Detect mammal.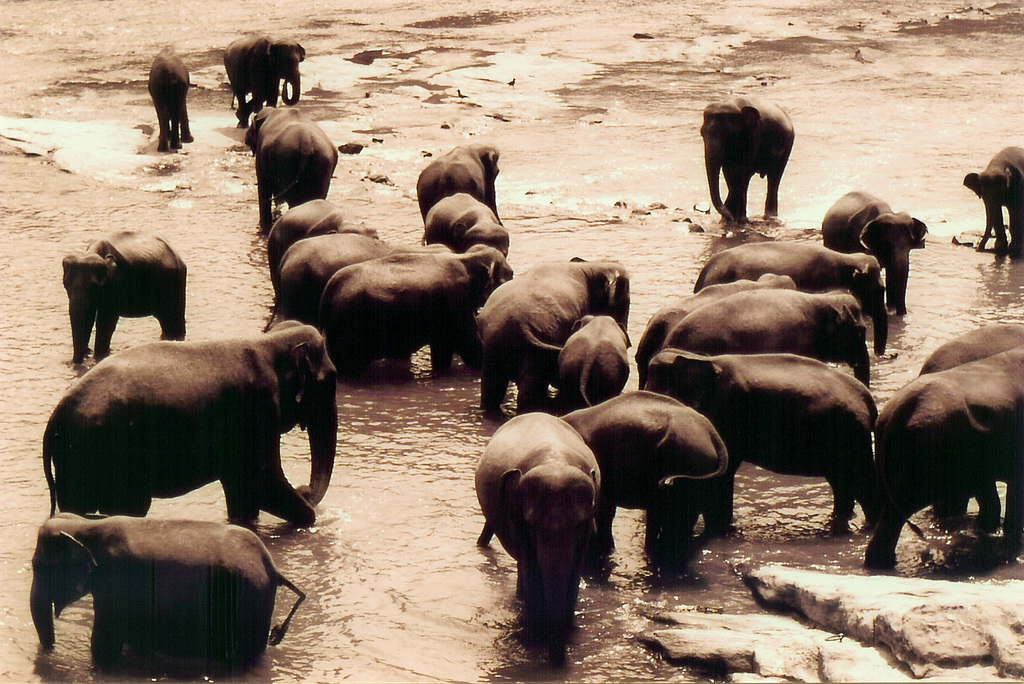
Detected at x1=662, y1=288, x2=872, y2=385.
